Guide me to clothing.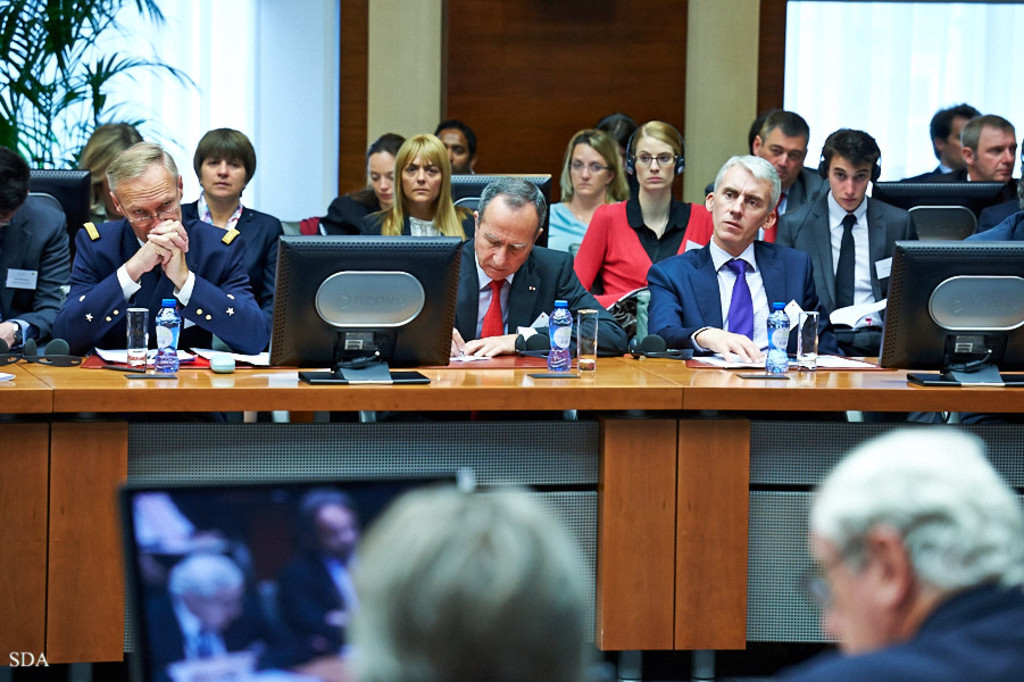
Guidance: 655, 234, 838, 351.
